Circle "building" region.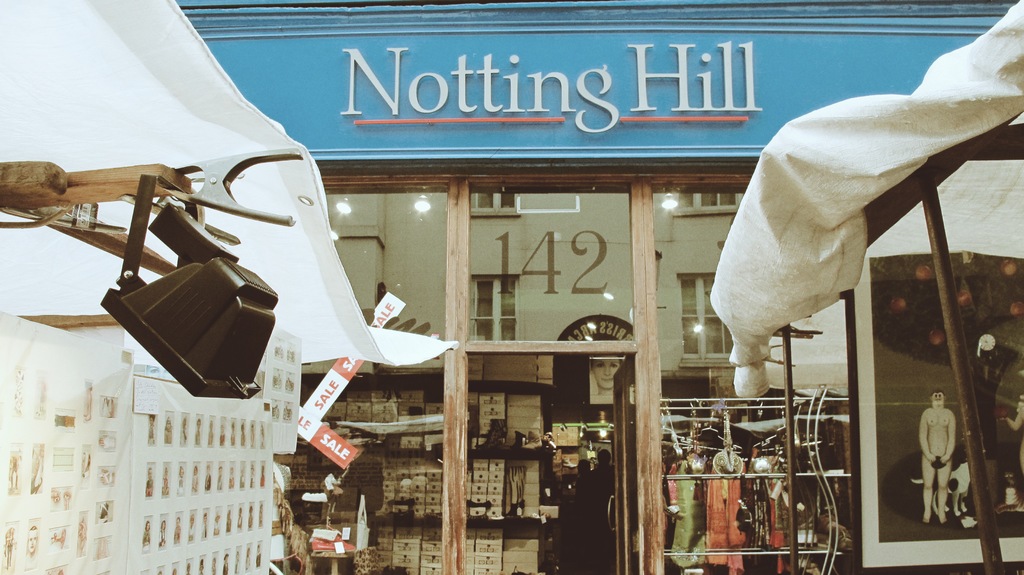
Region: (0, 0, 1023, 574).
